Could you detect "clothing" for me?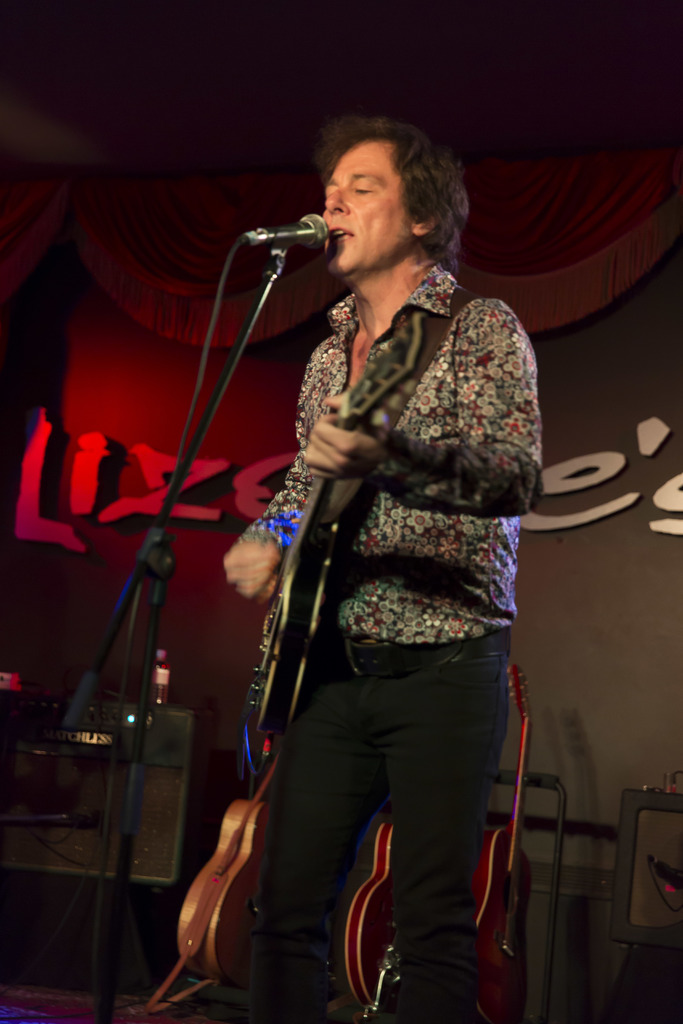
Detection result: (174, 259, 522, 1023).
